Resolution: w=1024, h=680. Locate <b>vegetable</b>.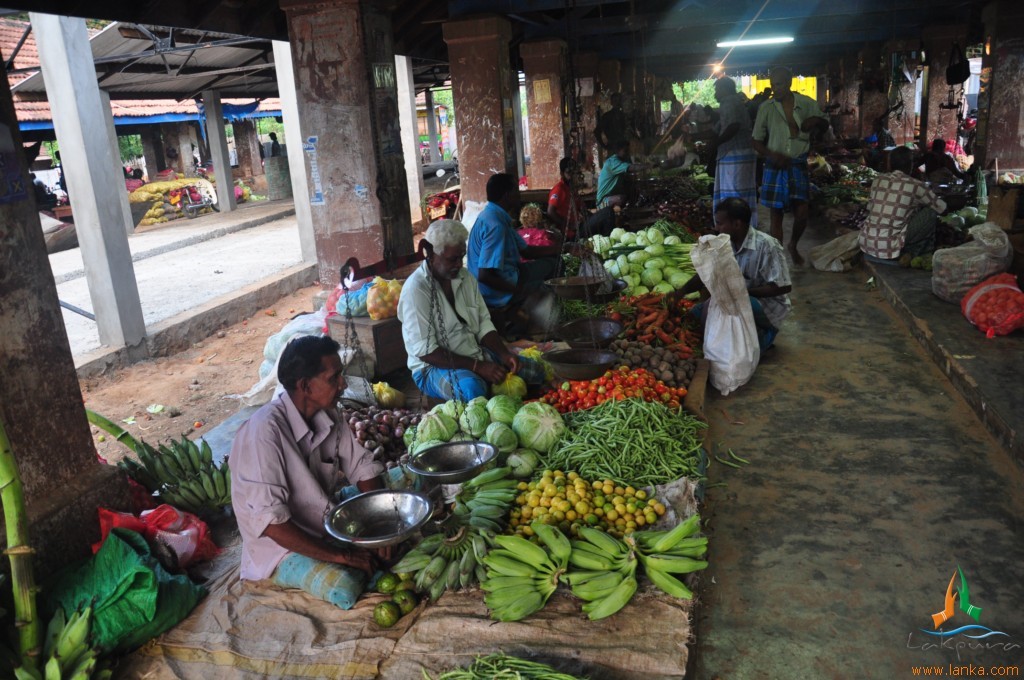
[394, 594, 422, 614].
